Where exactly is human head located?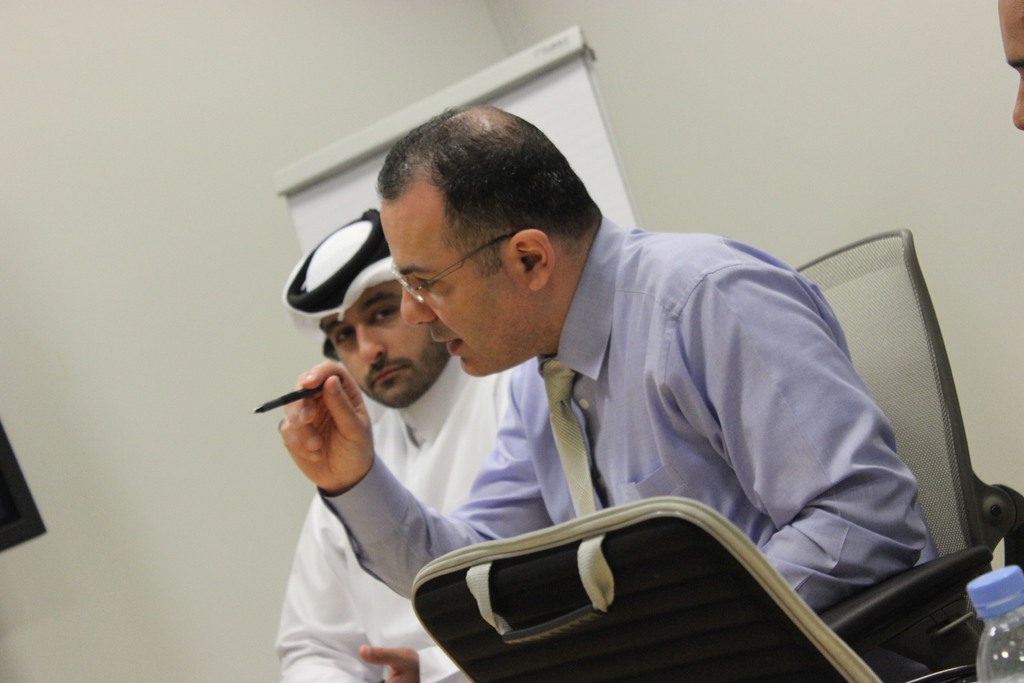
Its bounding box is locate(378, 106, 605, 377).
